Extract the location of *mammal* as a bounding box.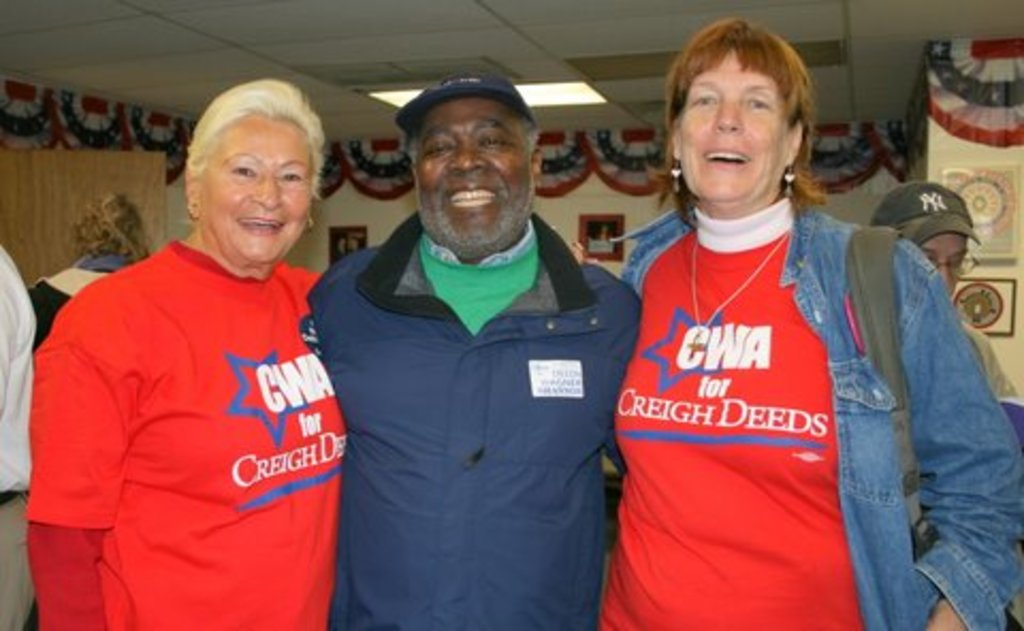
0, 239, 36, 629.
